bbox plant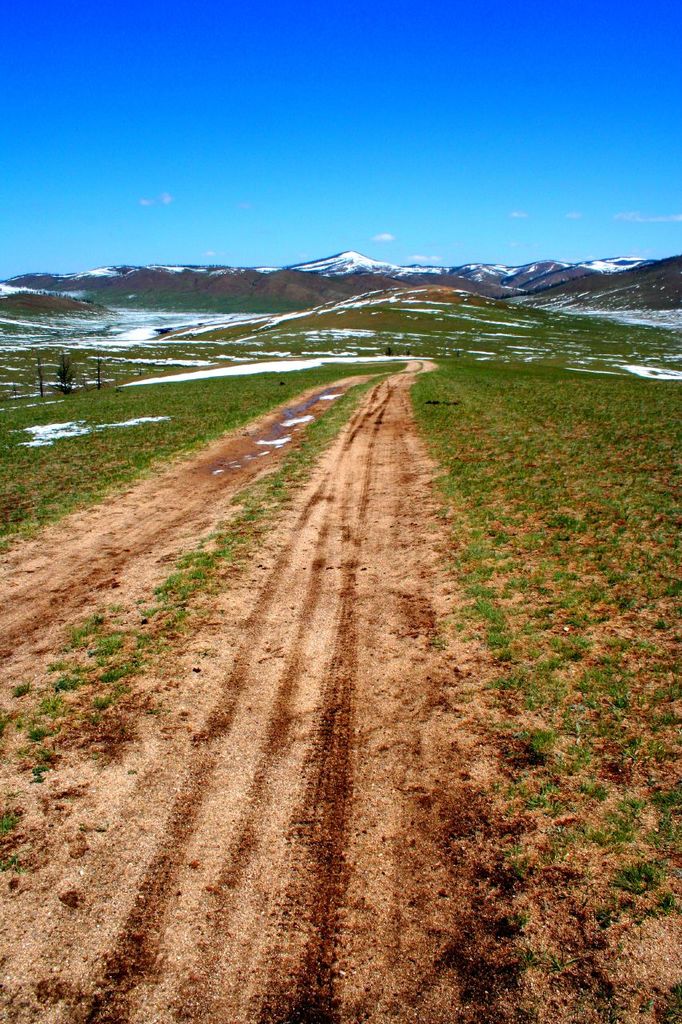
(x1=39, y1=695, x2=57, y2=714)
